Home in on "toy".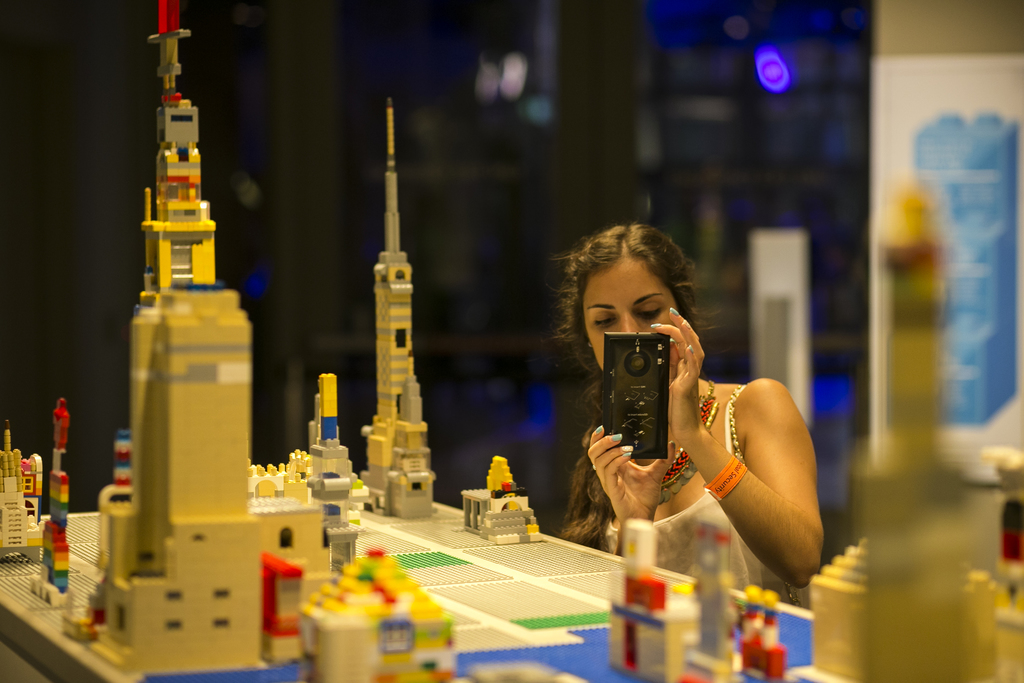
Homed in at <box>675,529,732,682</box>.
